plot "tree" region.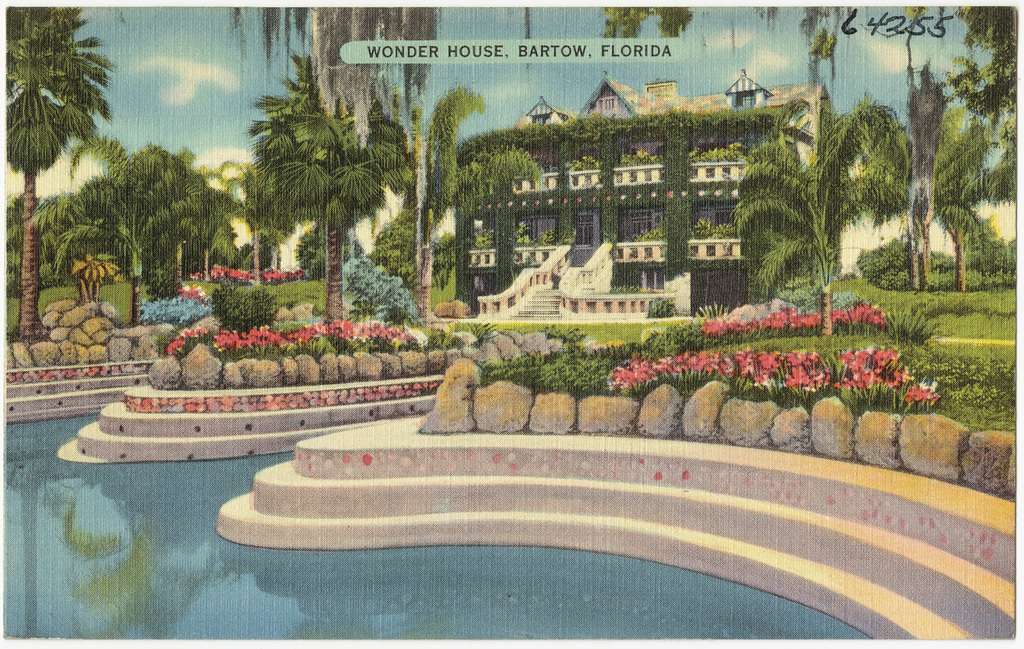
Plotted at rect(925, 3, 1023, 151).
